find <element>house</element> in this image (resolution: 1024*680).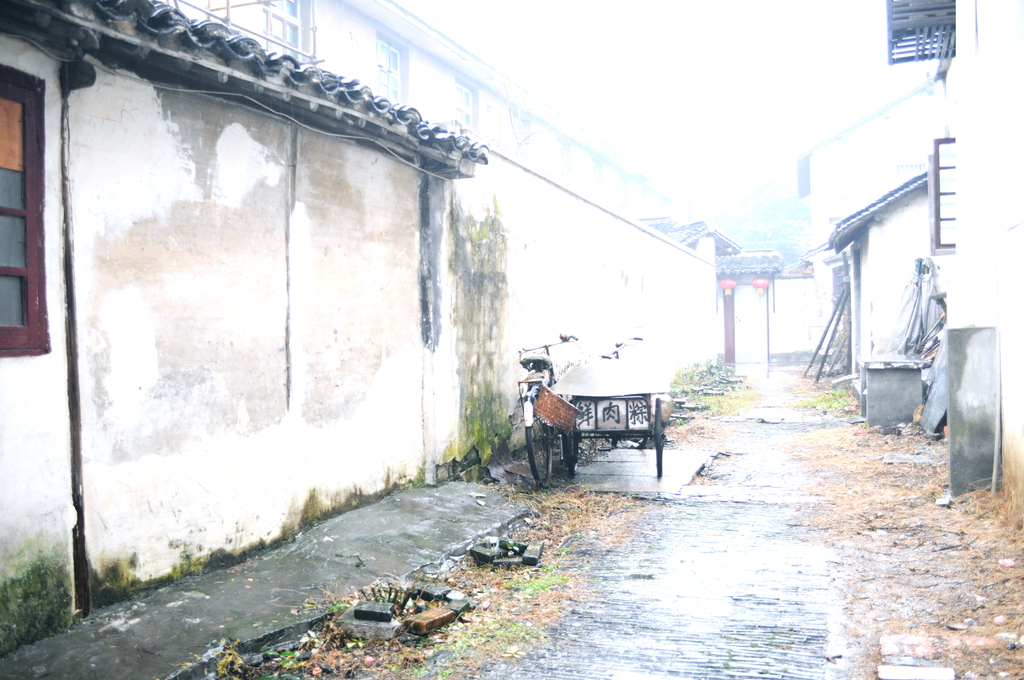
l=166, t=6, r=777, b=373.
